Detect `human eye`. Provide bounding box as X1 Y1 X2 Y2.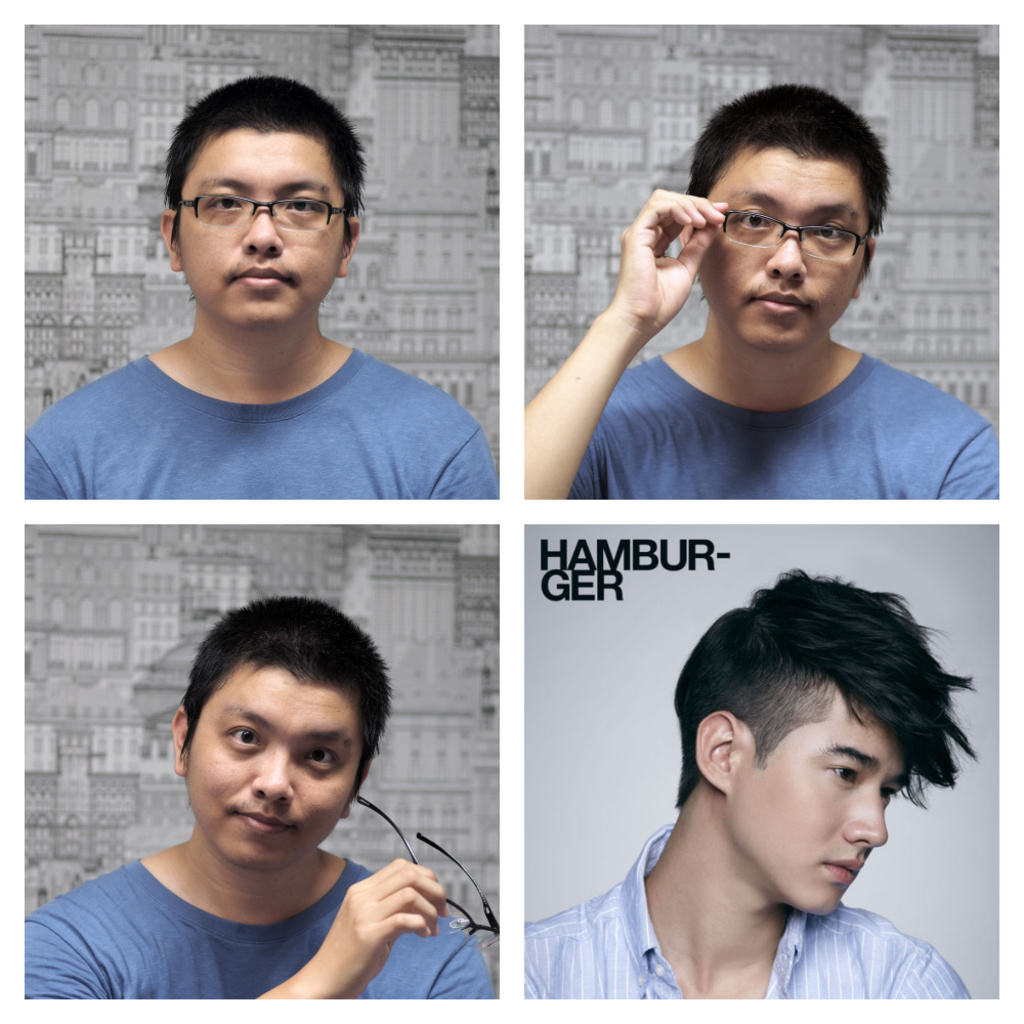
813 220 854 244.
